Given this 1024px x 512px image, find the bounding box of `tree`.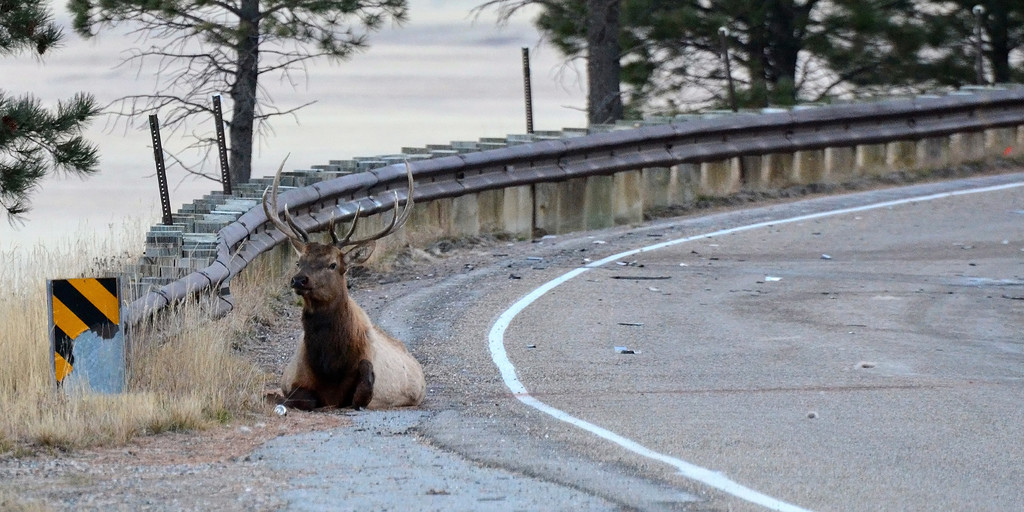
790 0 1023 92.
